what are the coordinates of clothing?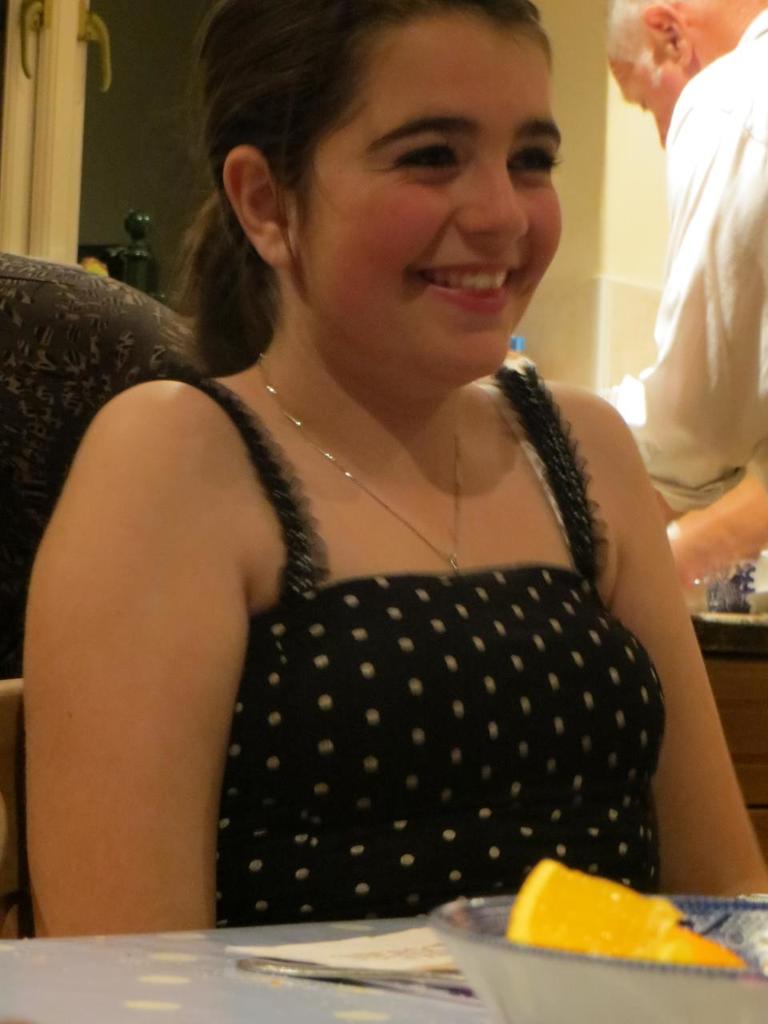
612/0/764/510.
